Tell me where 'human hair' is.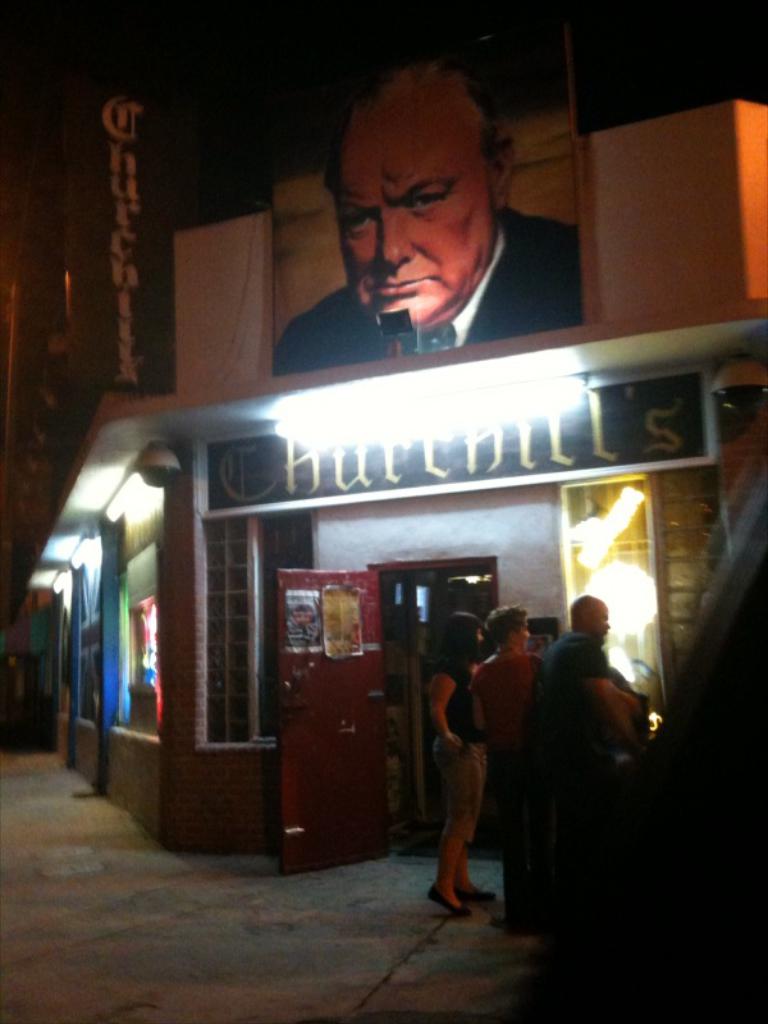
'human hair' is at (434, 613, 485, 696).
